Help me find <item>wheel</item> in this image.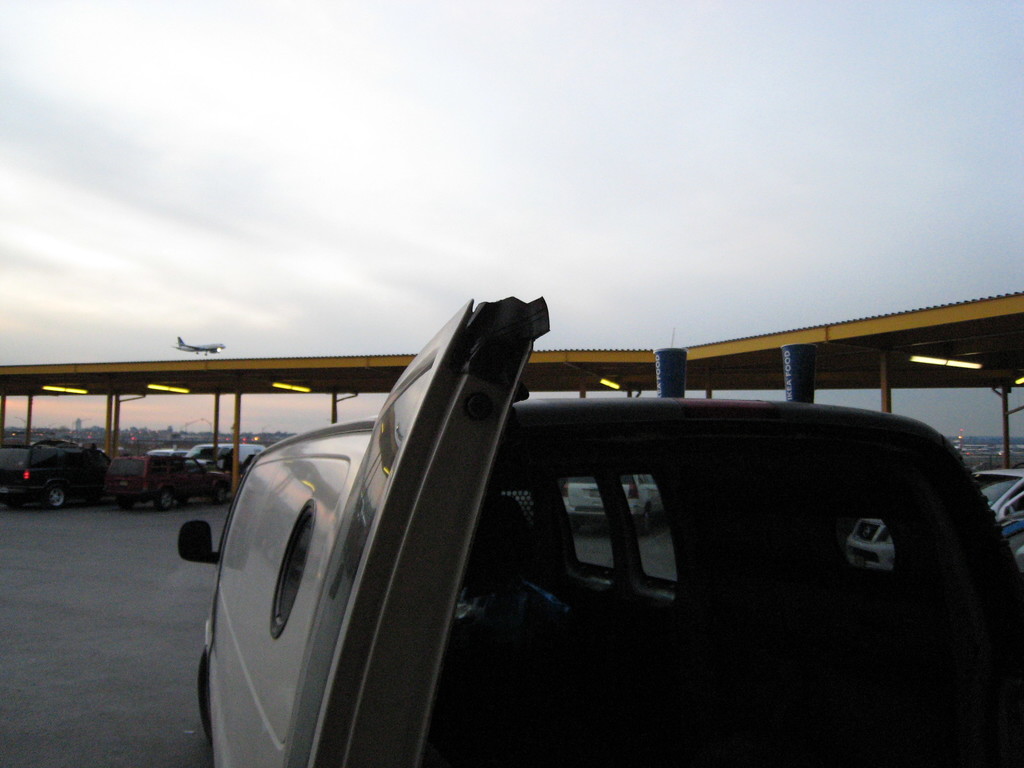
Found it: <box>198,647,215,748</box>.
